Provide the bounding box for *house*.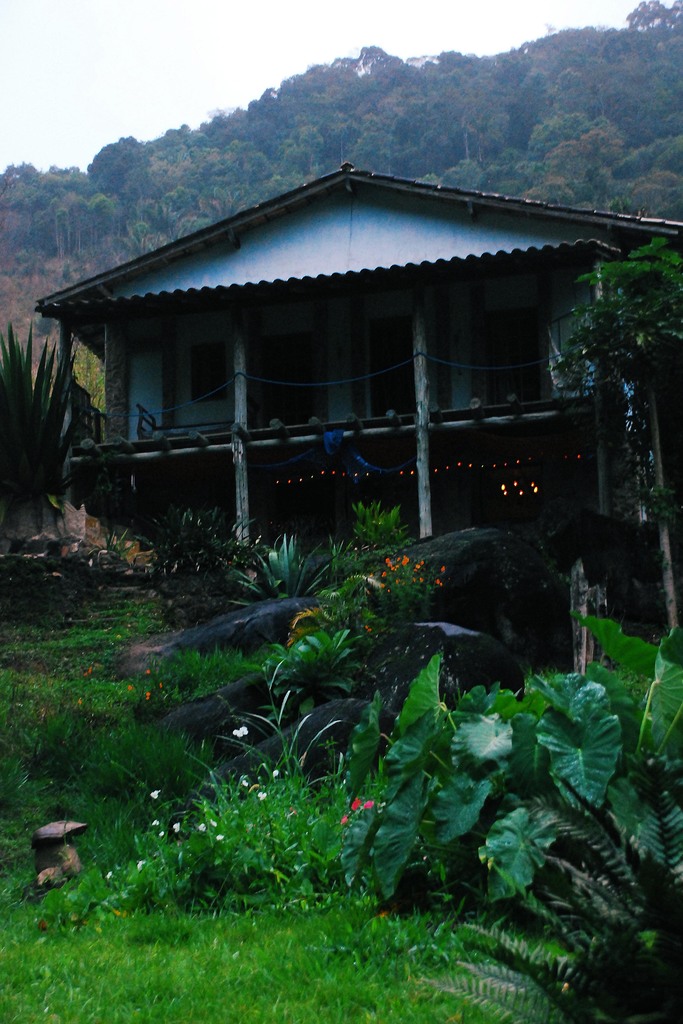
(34, 162, 682, 573).
